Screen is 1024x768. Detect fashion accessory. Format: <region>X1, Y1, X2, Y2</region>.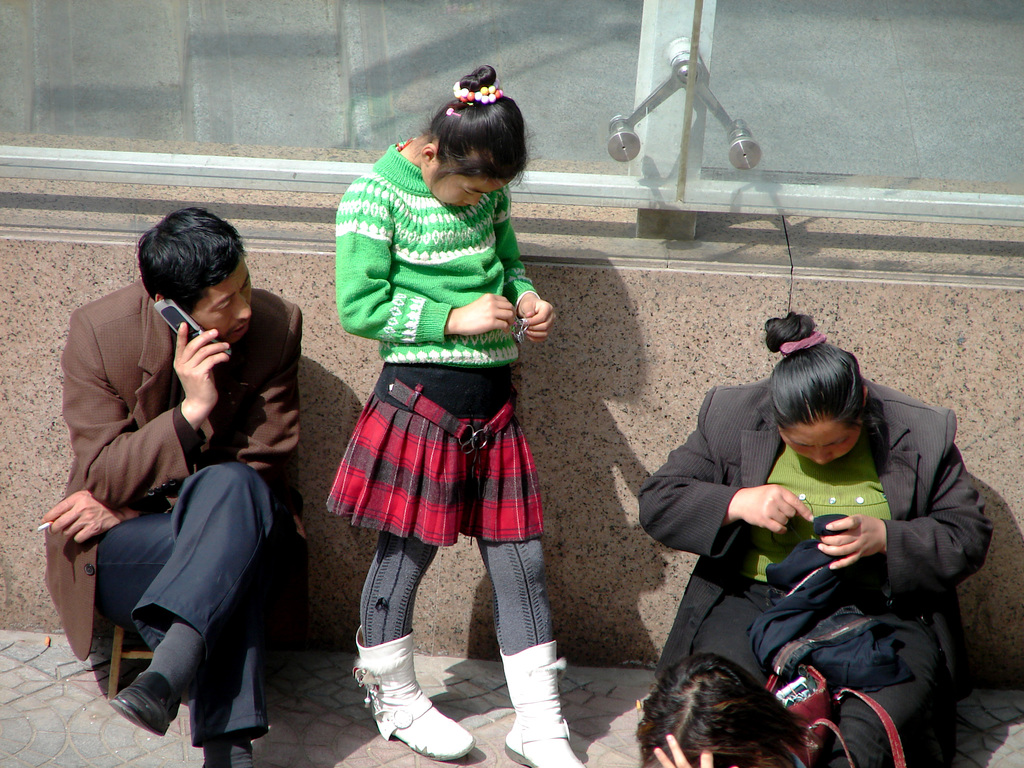
<region>450, 82, 503, 104</region>.
